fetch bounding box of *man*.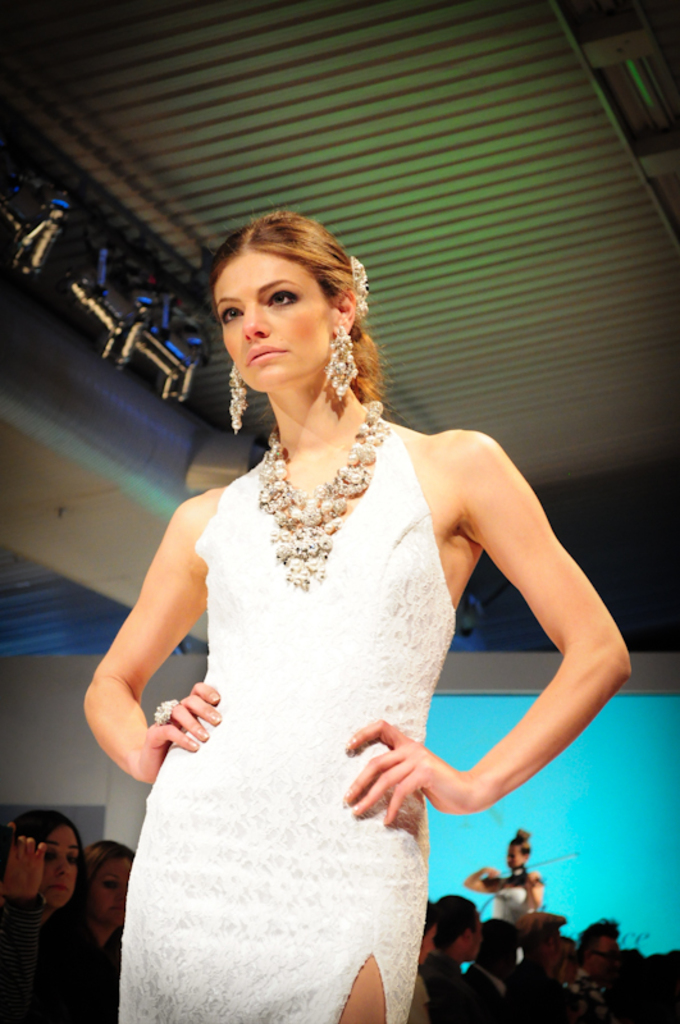
Bbox: (x1=419, y1=896, x2=484, y2=1023).
